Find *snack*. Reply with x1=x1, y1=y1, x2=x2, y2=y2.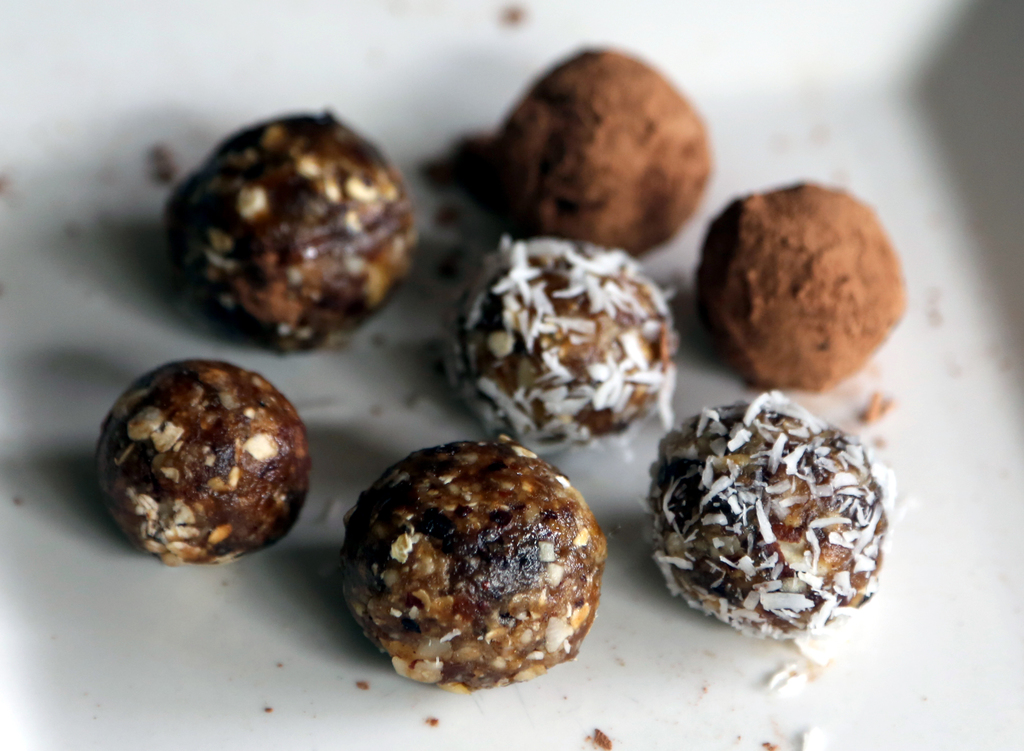
x1=645, y1=395, x2=892, y2=643.
